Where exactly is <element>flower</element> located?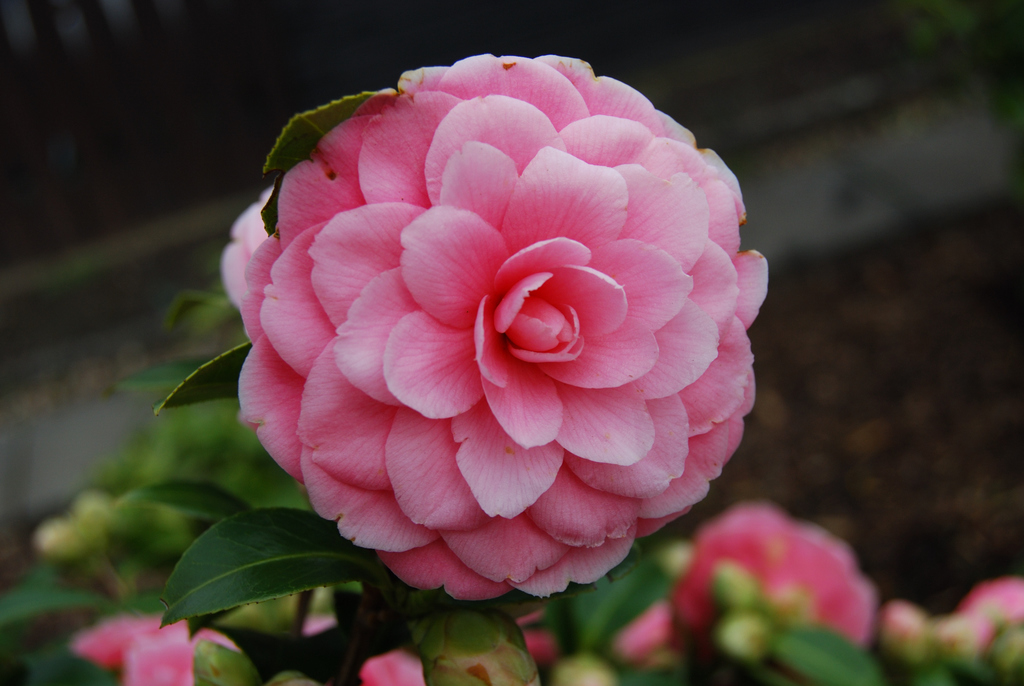
Its bounding box is pyautogui.locateOnScreen(880, 576, 1023, 685).
